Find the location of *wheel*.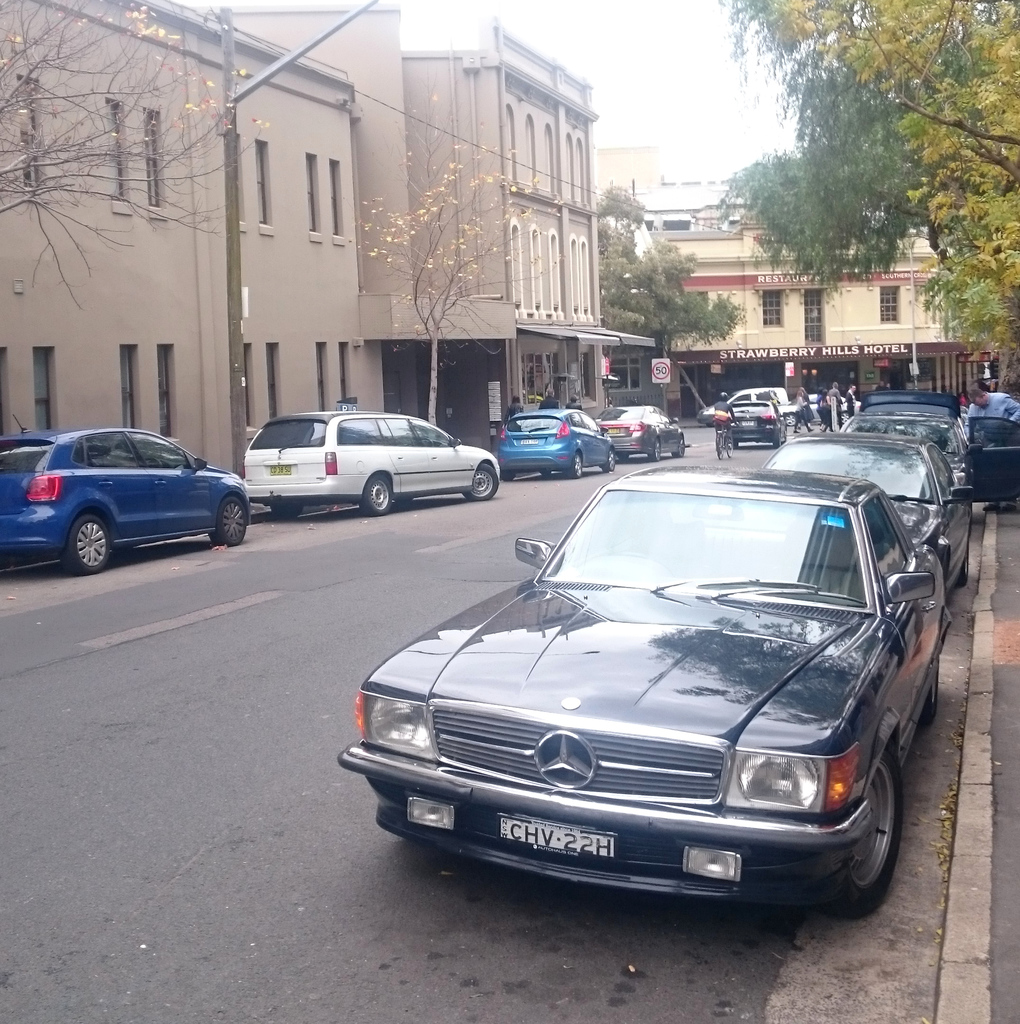
Location: bbox=[587, 550, 667, 570].
